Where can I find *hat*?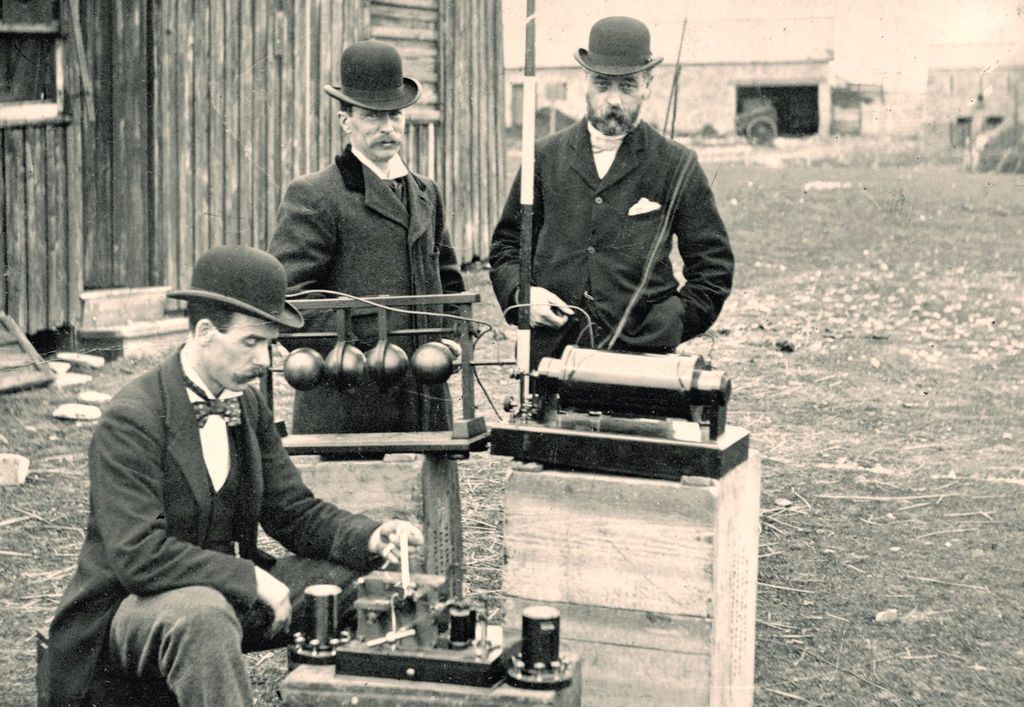
You can find it at box=[163, 241, 304, 328].
